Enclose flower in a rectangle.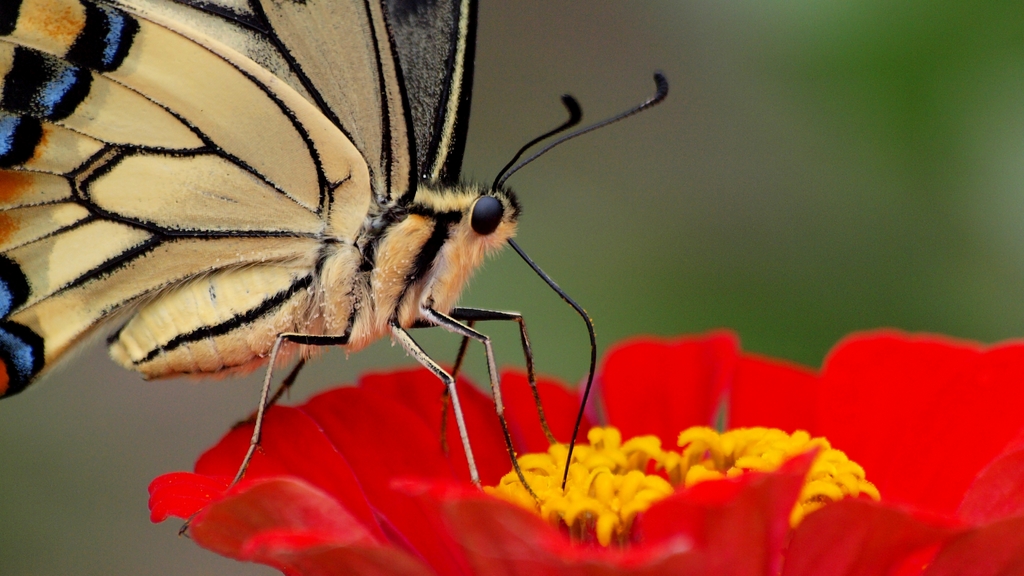
BBox(111, 288, 1023, 575).
